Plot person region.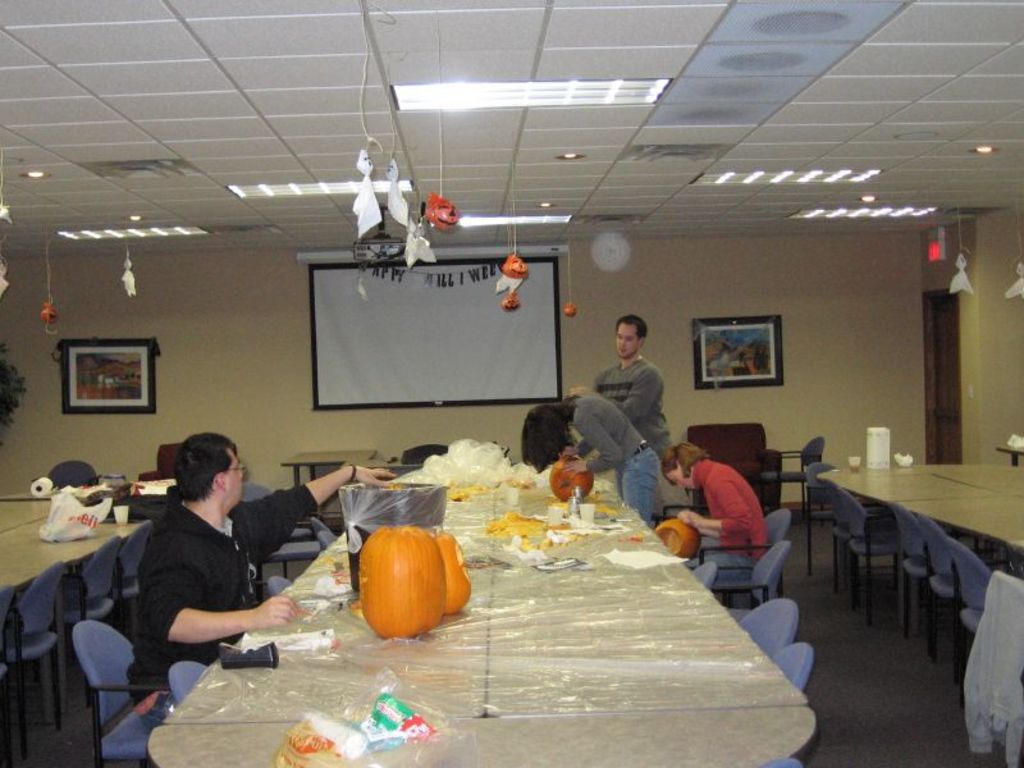
Plotted at 515,393,662,521.
